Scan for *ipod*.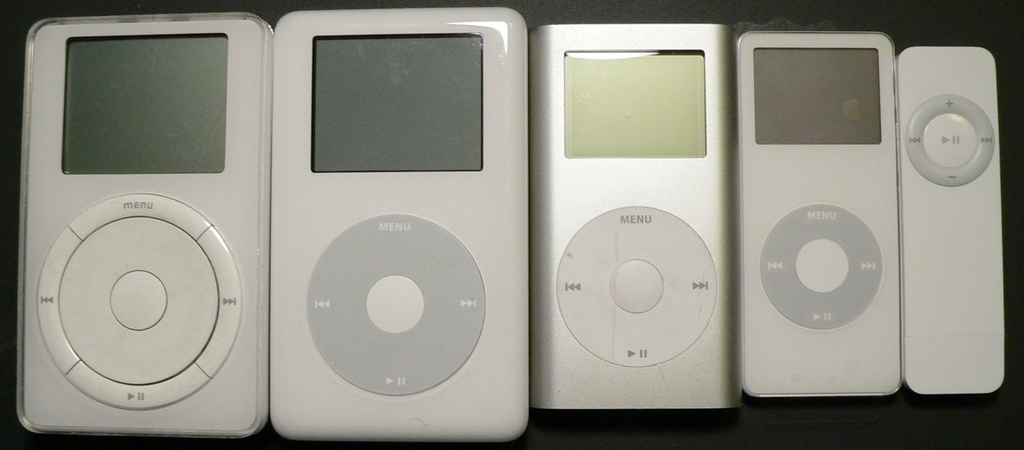
Scan result: {"x1": 531, "y1": 26, "x2": 747, "y2": 408}.
